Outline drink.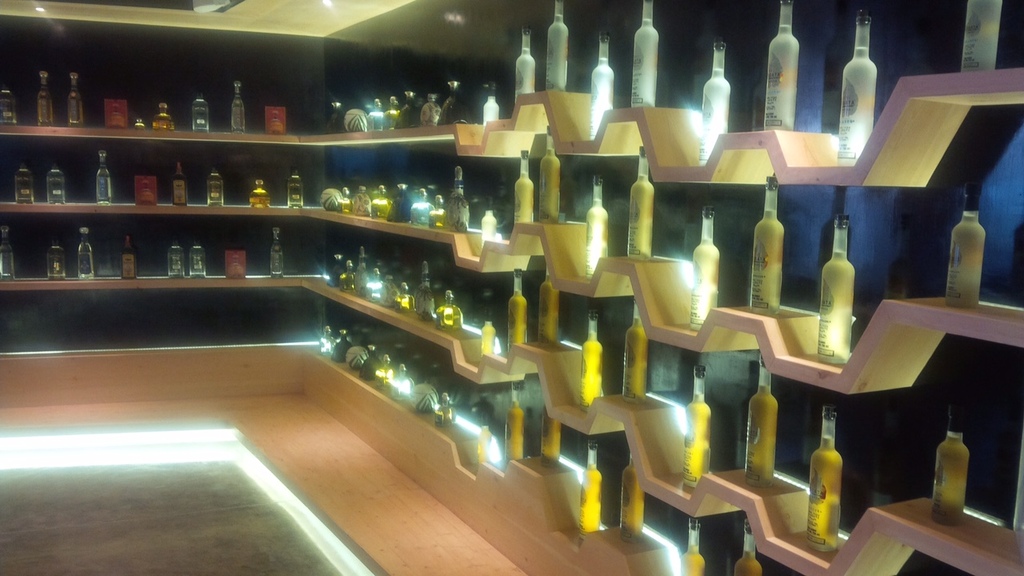
Outline: bbox=(945, 183, 987, 307).
